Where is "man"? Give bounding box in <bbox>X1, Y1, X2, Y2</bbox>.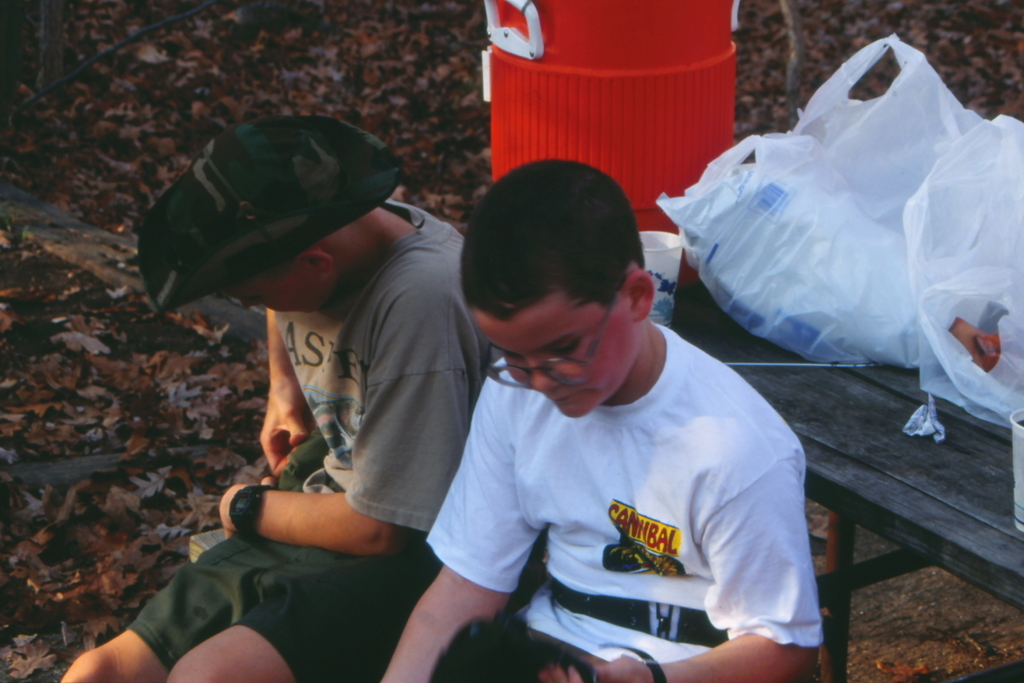
<bbox>54, 114, 465, 682</bbox>.
